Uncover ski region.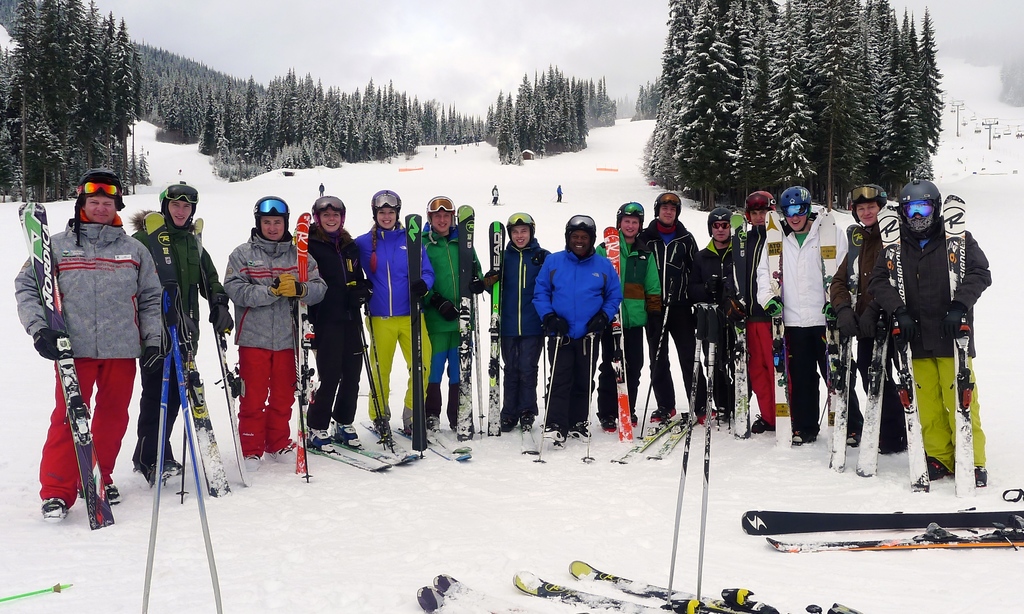
Uncovered: bbox(414, 571, 530, 613).
